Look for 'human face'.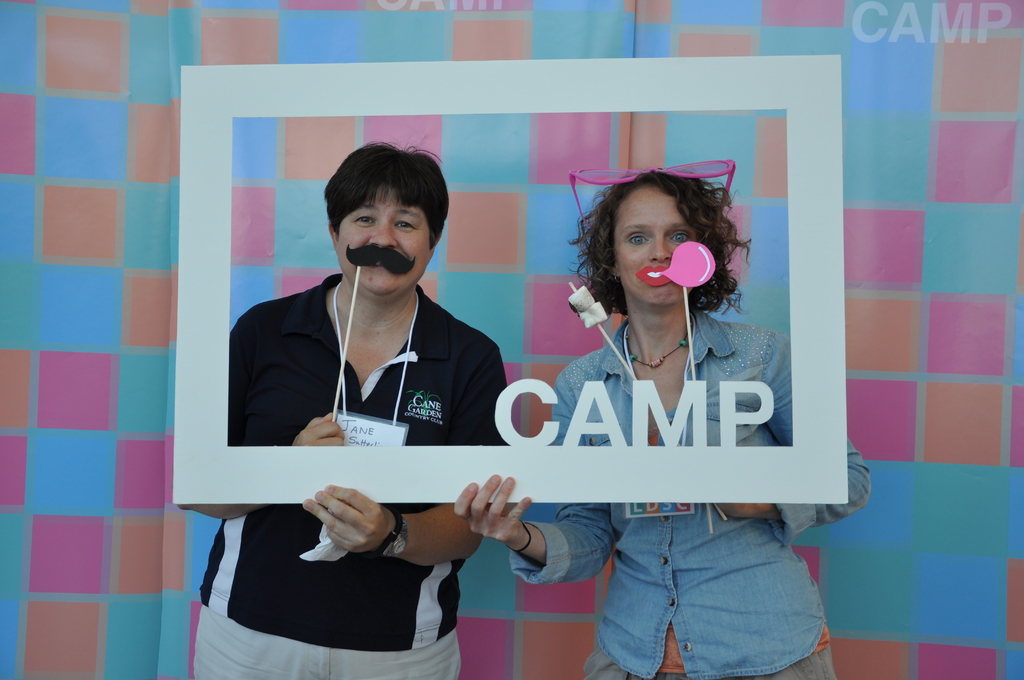
Found: select_region(330, 182, 433, 296).
